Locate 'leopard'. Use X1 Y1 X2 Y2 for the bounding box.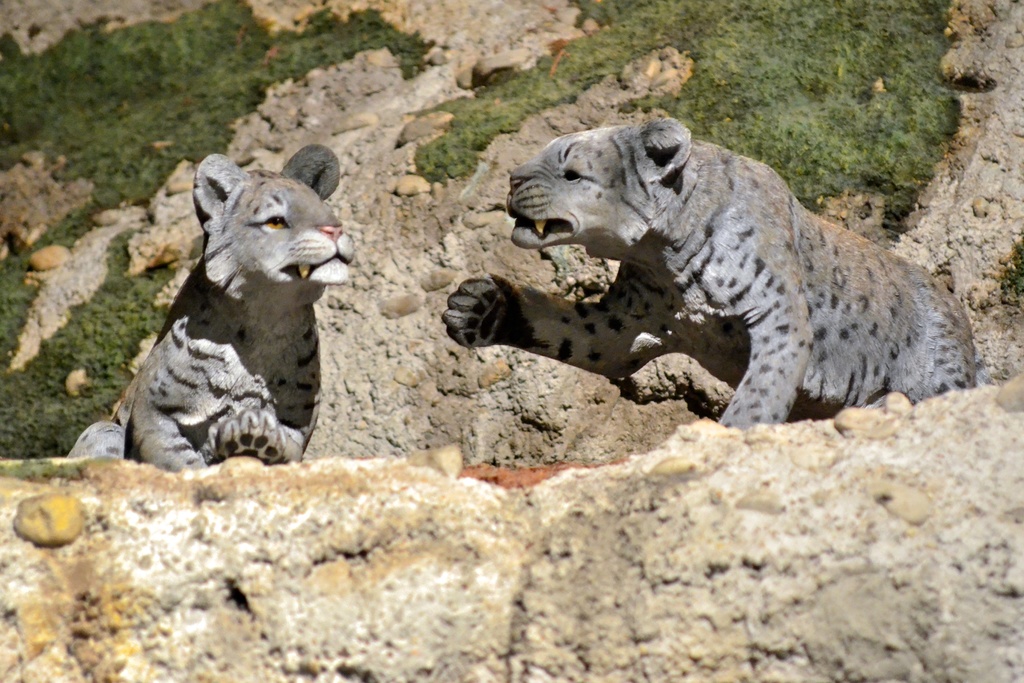
67 134 342 462.
